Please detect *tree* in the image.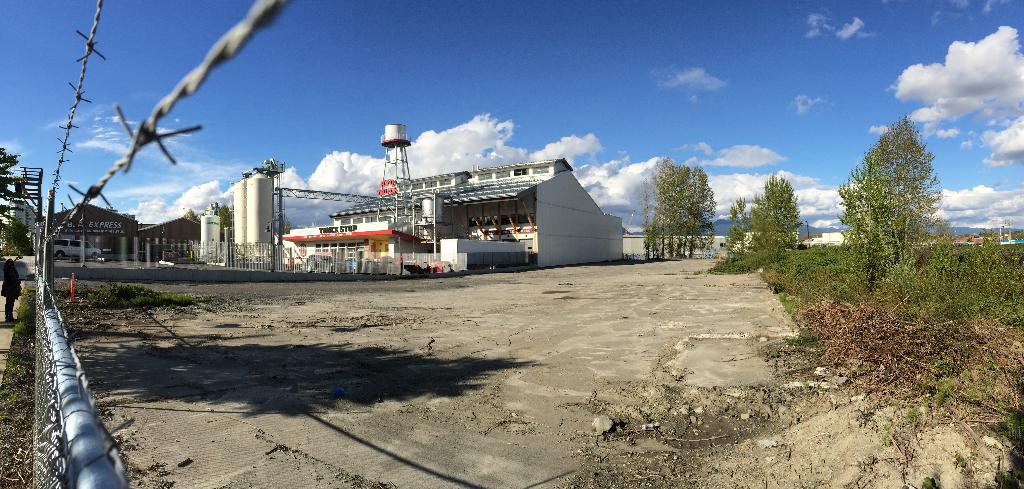
Rect(840, 112, 953, 289).
